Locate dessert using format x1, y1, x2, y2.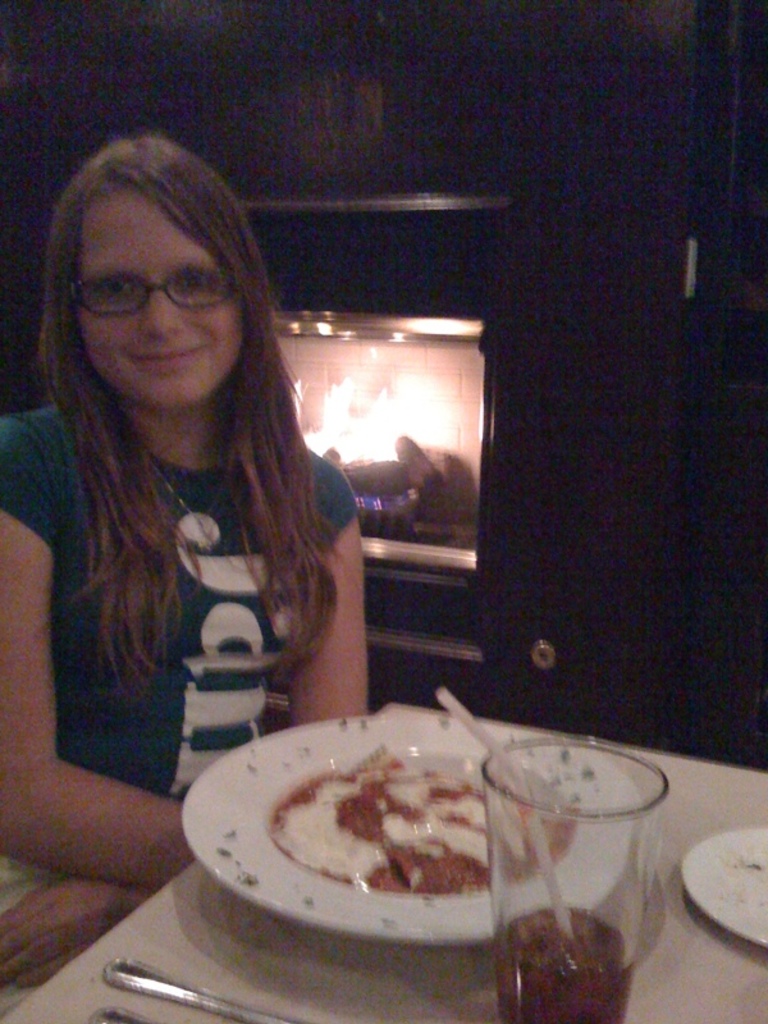
489, 901, 640, 1021.
